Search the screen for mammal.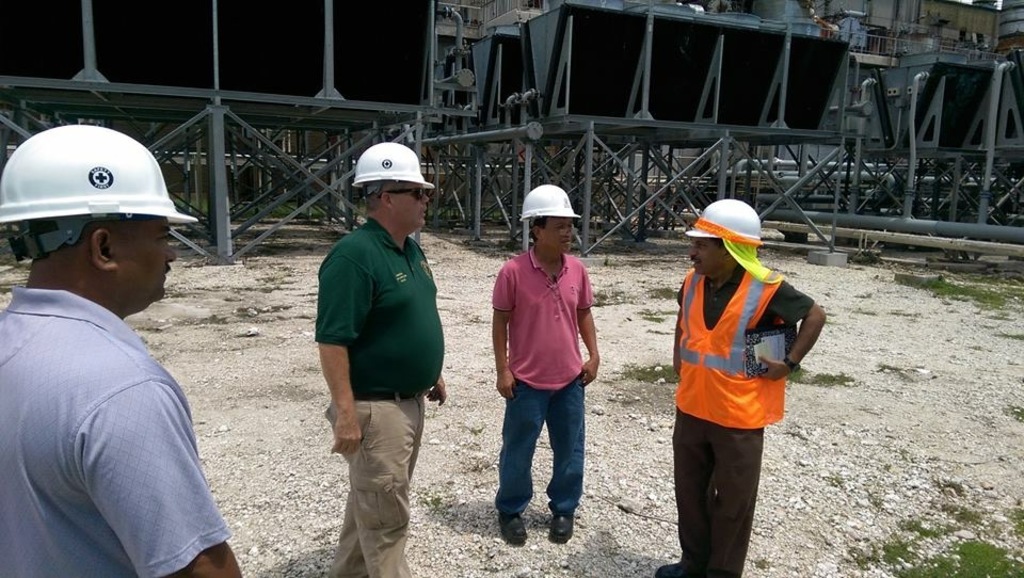
Found at <bbox>649, 199, 828, 577</bbox>.
